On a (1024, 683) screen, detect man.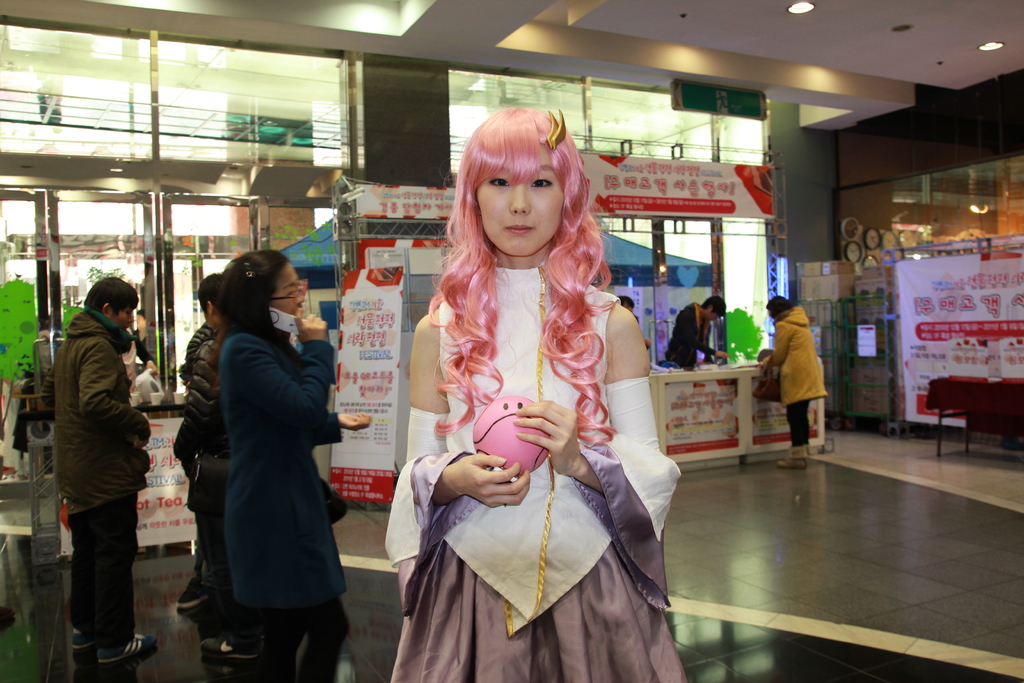
170:284:225:597.
